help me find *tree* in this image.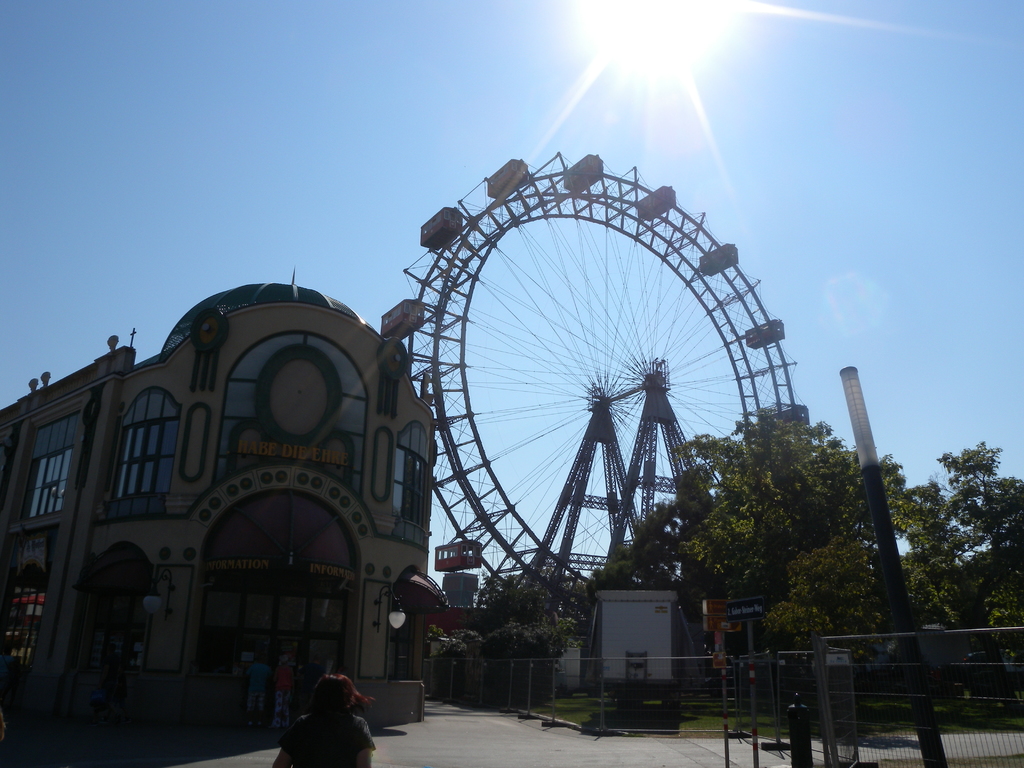
Found it: bbox(653, 362, 896, 678).
